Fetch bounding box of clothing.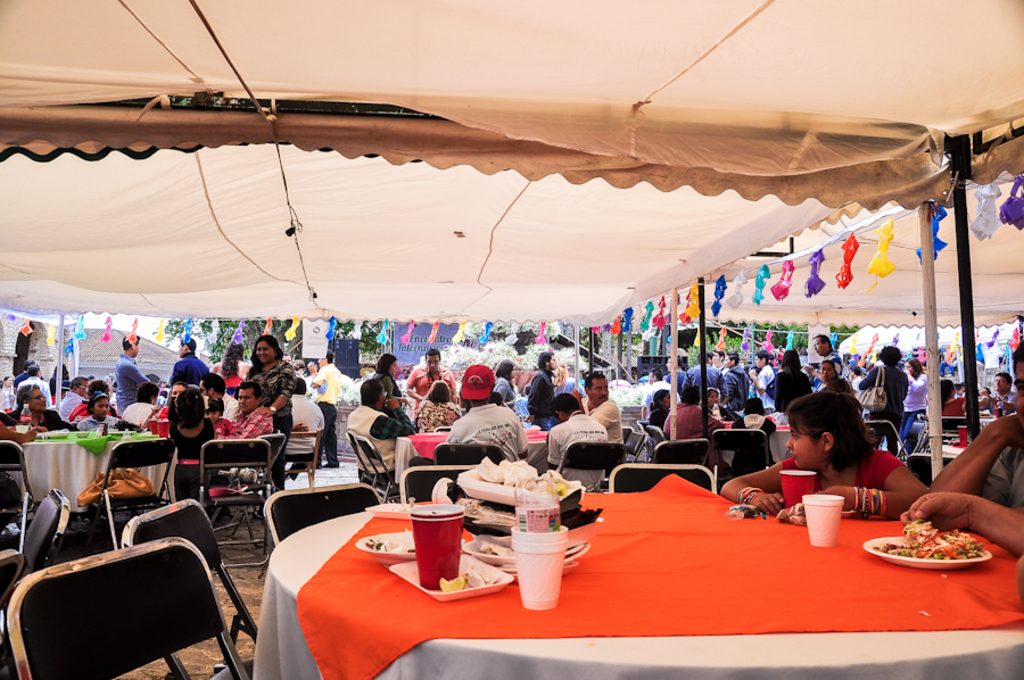
Bbox: 667 399 728 466.
